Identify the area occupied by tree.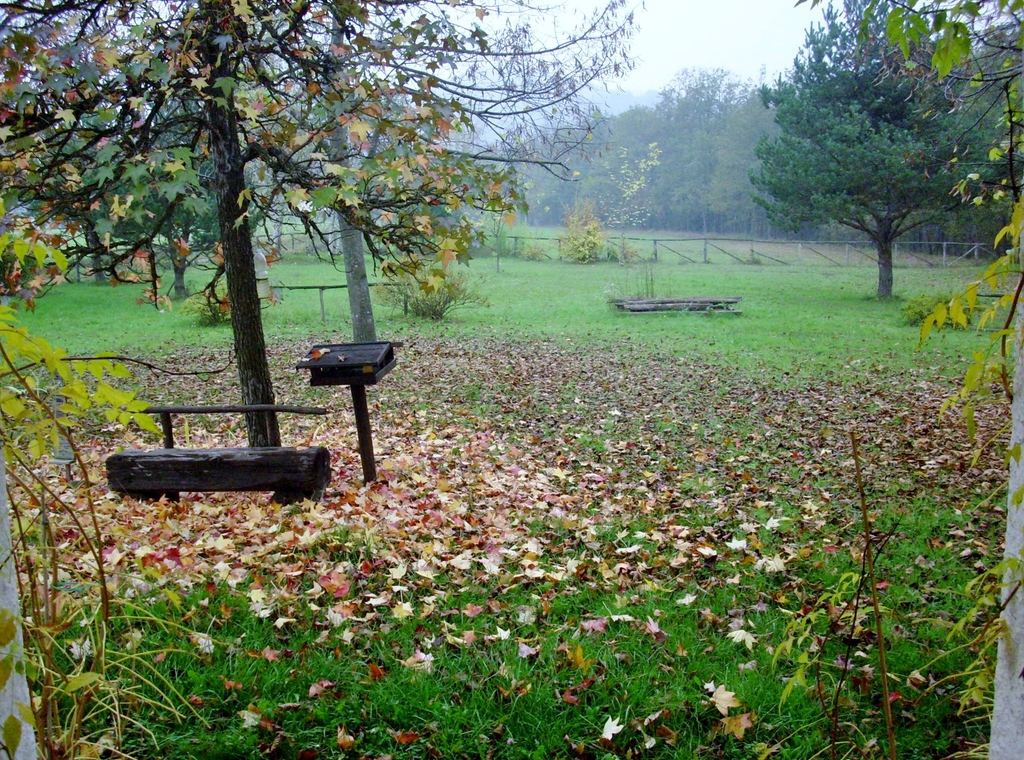
Area: x1=235, y1=0, x2=525, y2=346.
